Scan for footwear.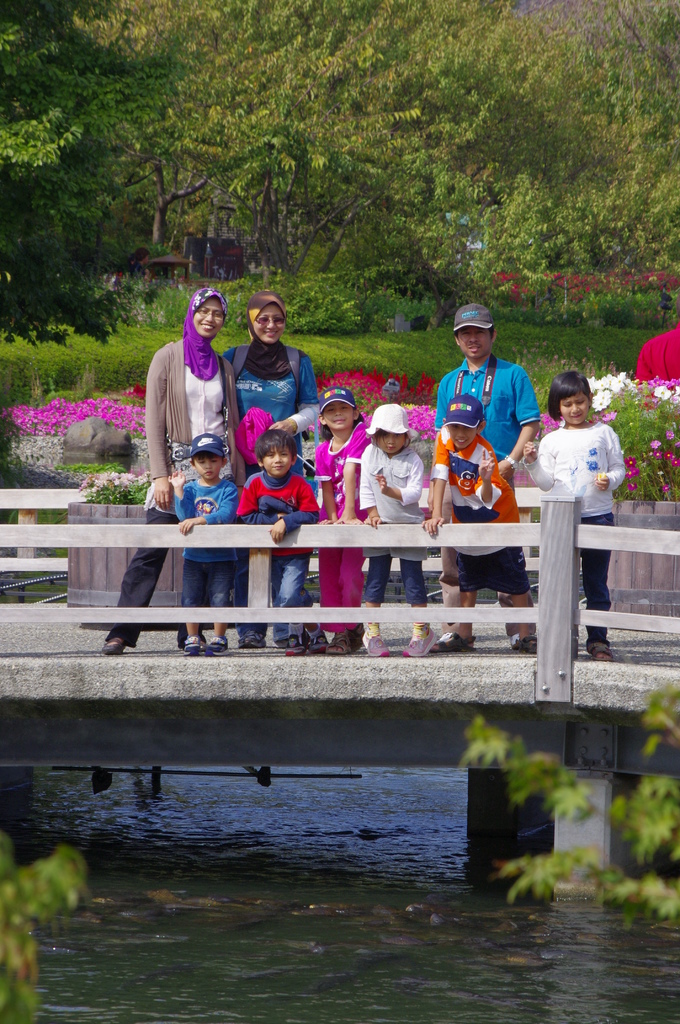
Scan result: crop(102, 635, 123, 658).
